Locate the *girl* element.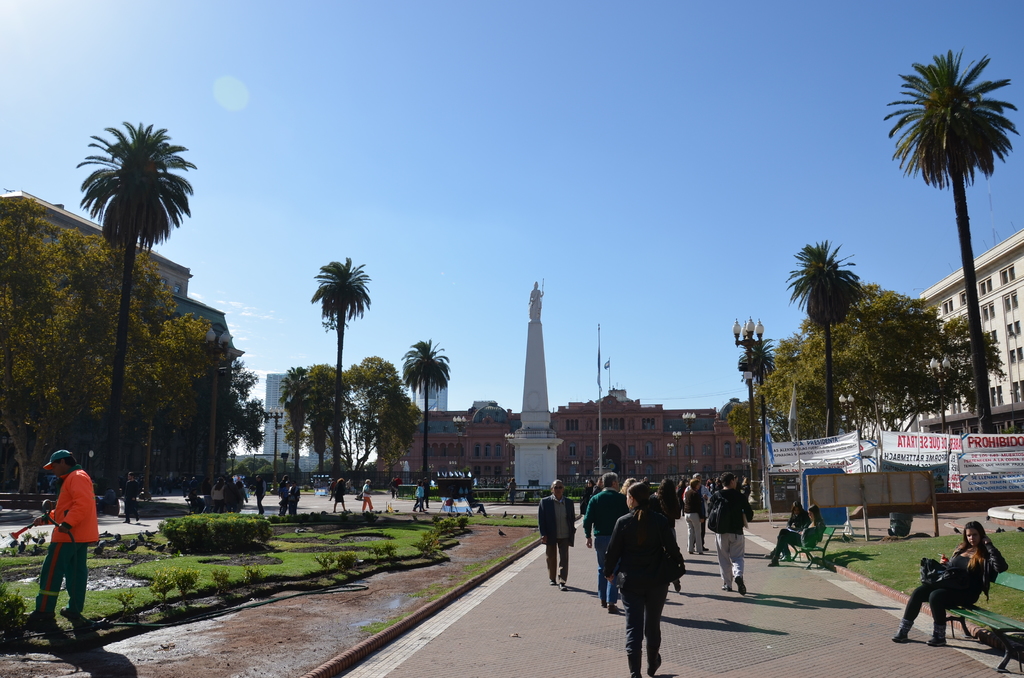
Element bbox: [890,520,1009,649].
